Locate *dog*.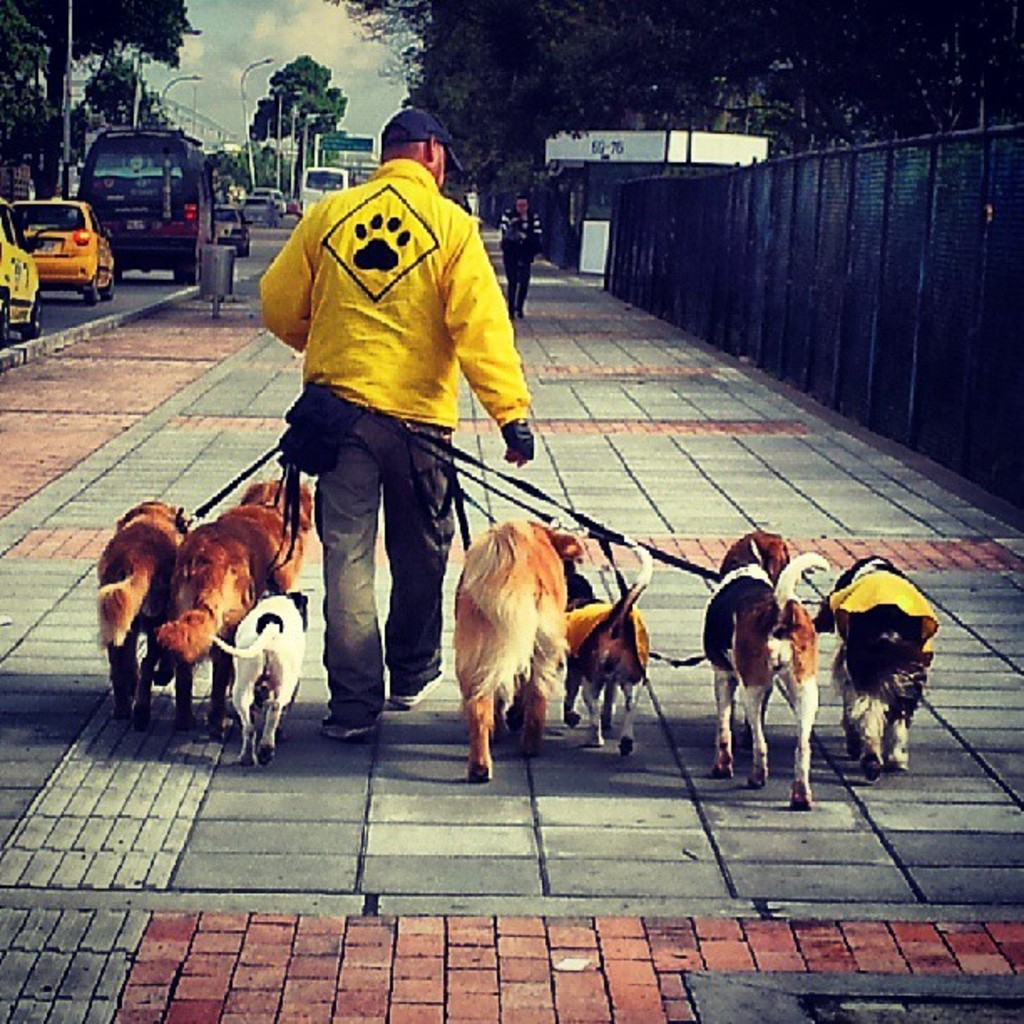
Bounding box: (556,549,659,758).
